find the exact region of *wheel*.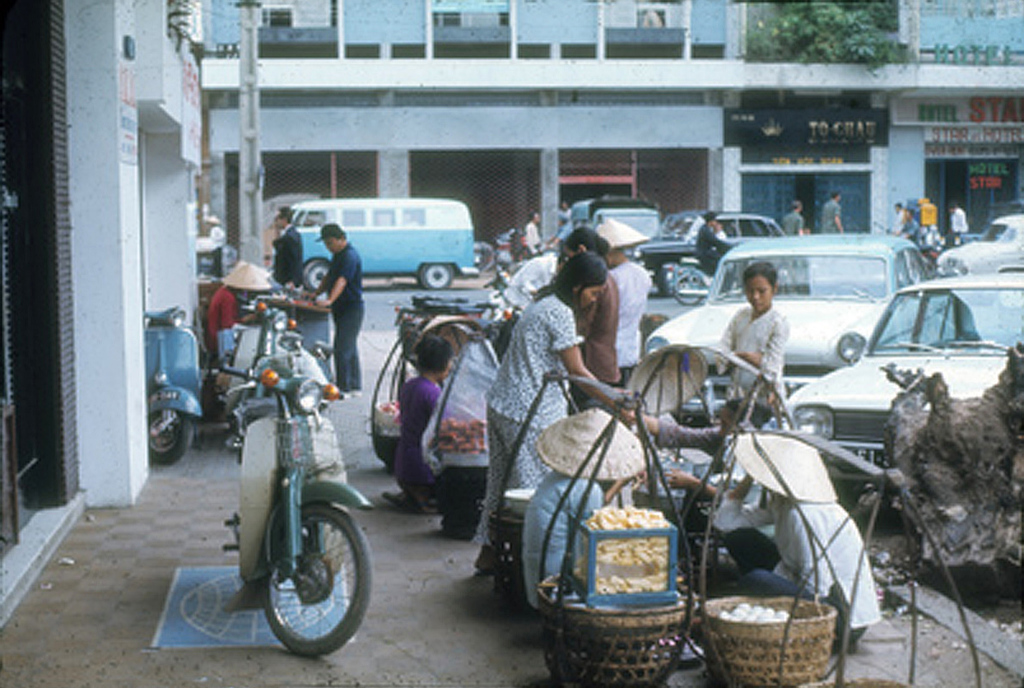
Exact region: 303 261 328 289.
